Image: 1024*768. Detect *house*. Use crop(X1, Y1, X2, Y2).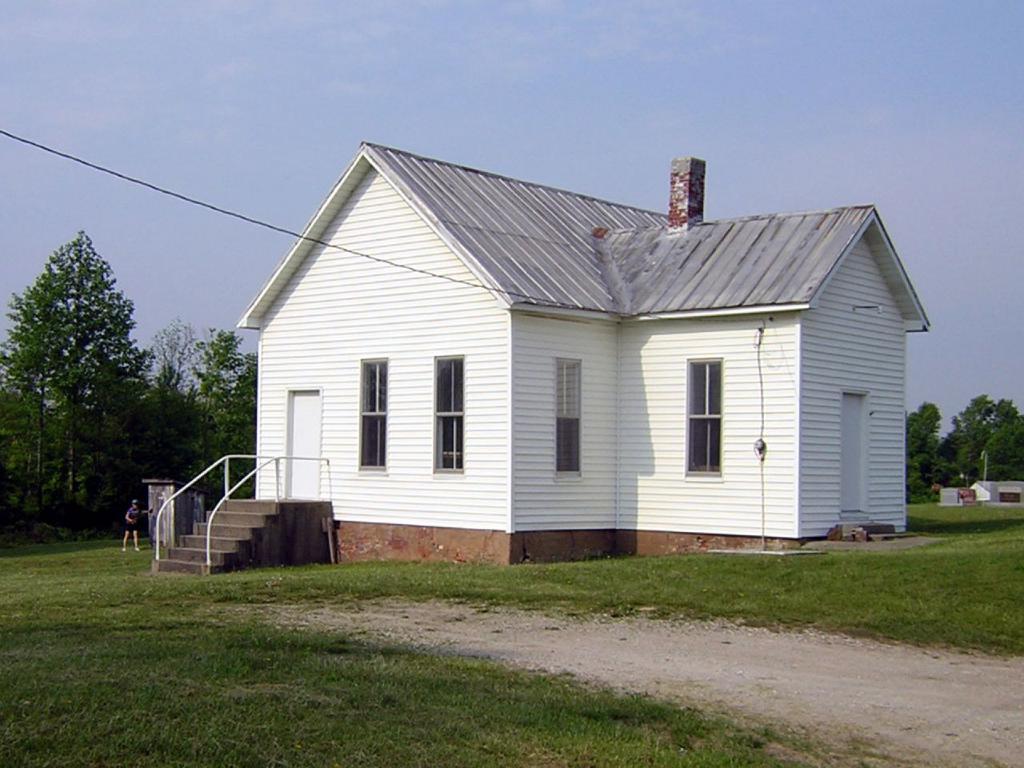
crop(234, 143, 938, 602).
